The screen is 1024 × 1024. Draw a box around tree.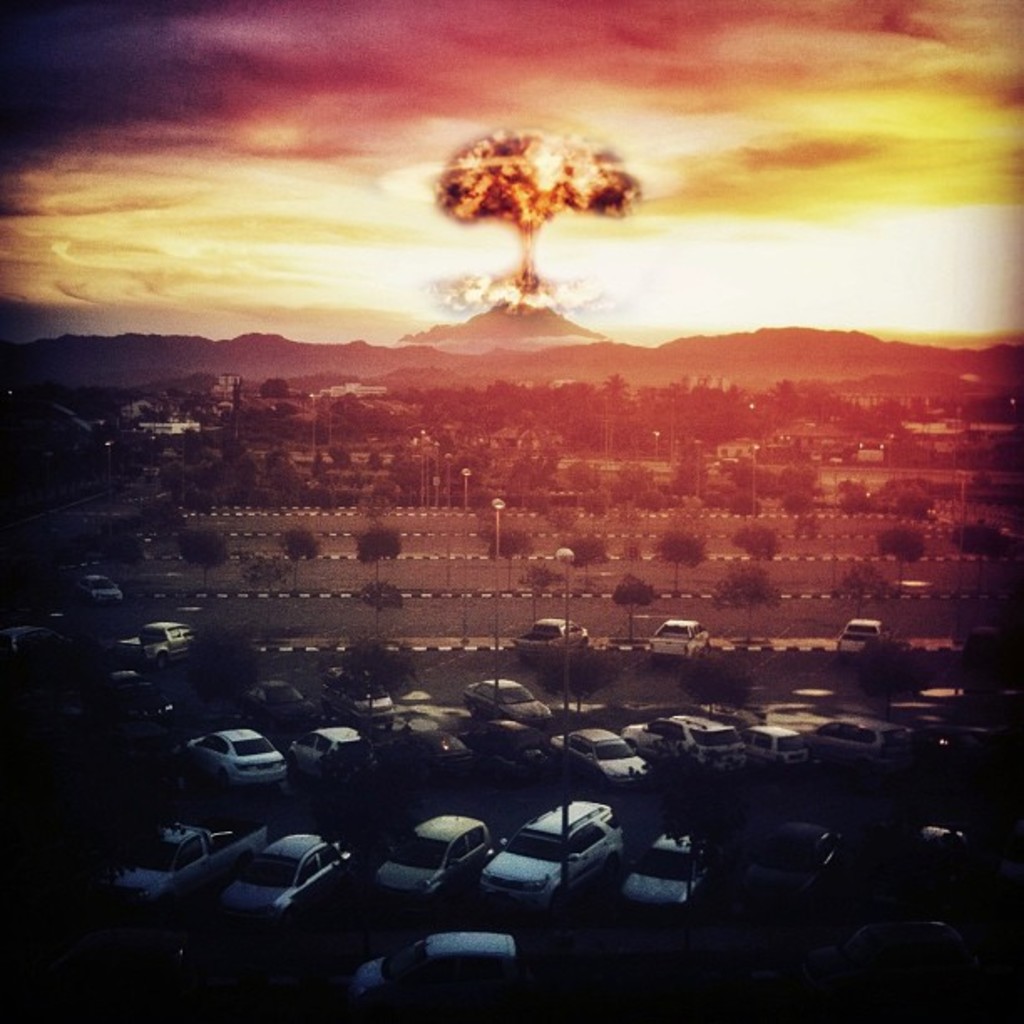
x1=850 y1=629 x2=927 y2=701.
